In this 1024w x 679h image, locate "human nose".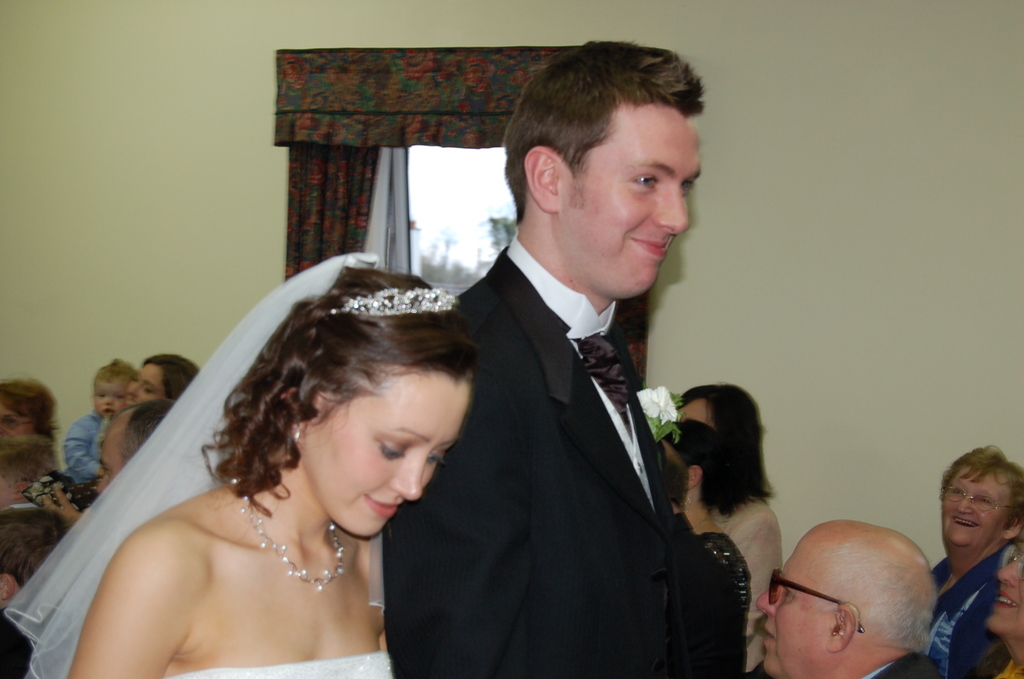
Bounding box: left=390, top=452, right=426, bottom=500.
